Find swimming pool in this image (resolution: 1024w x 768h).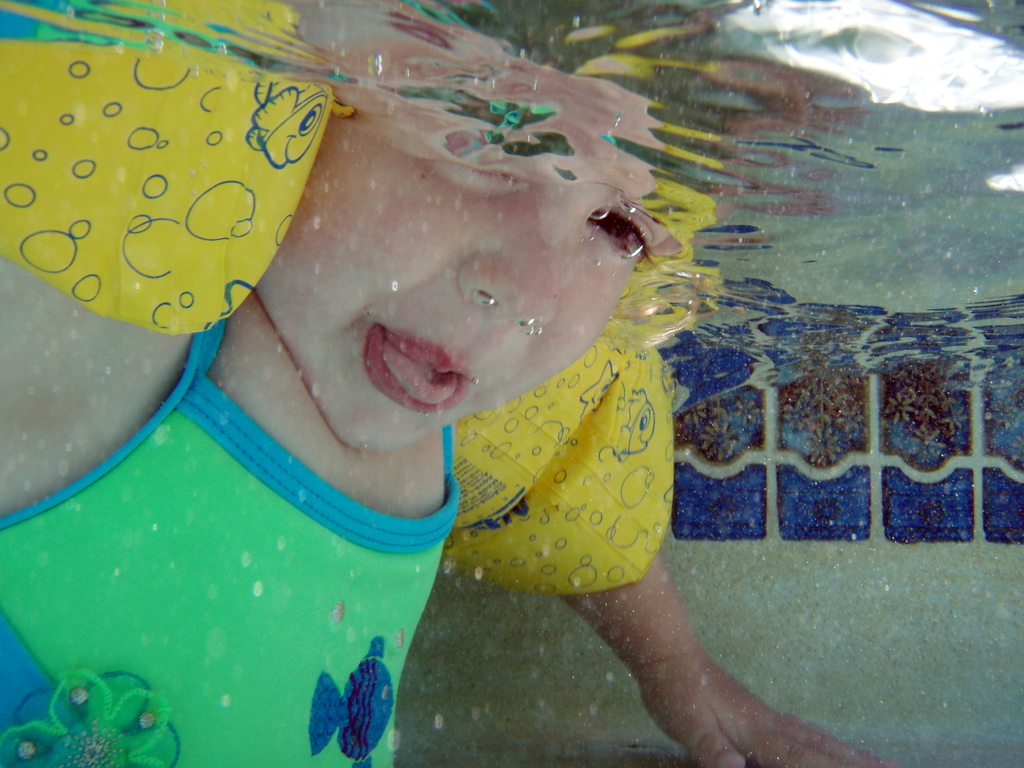
select_region(0, 0, 1023, 767).
